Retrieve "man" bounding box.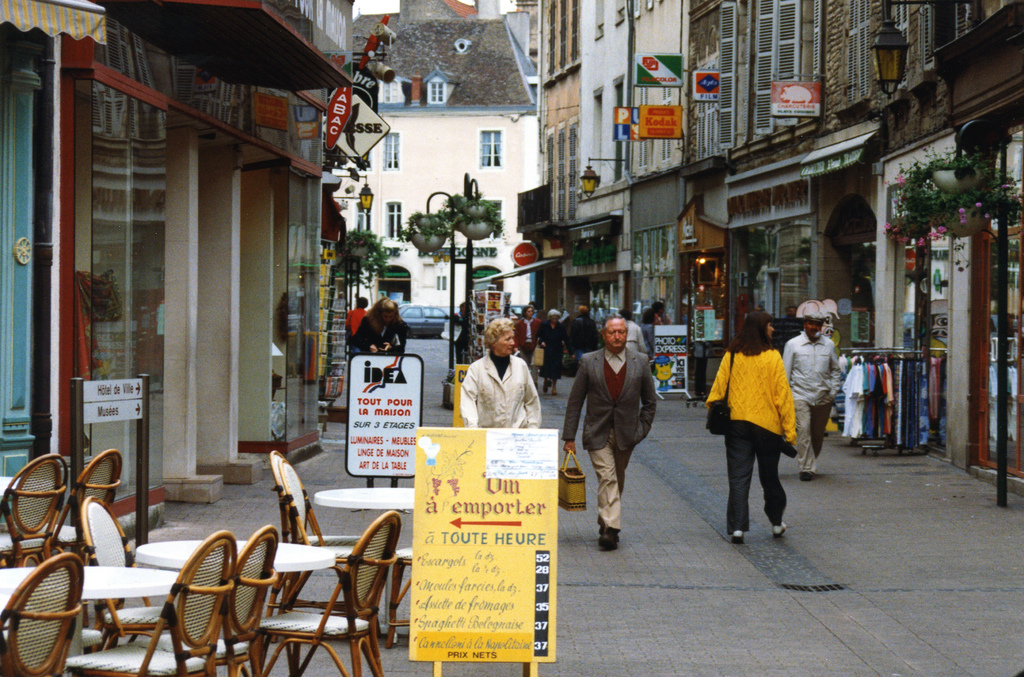
Bounding box: bbox=(568, 303, 598, 363).
